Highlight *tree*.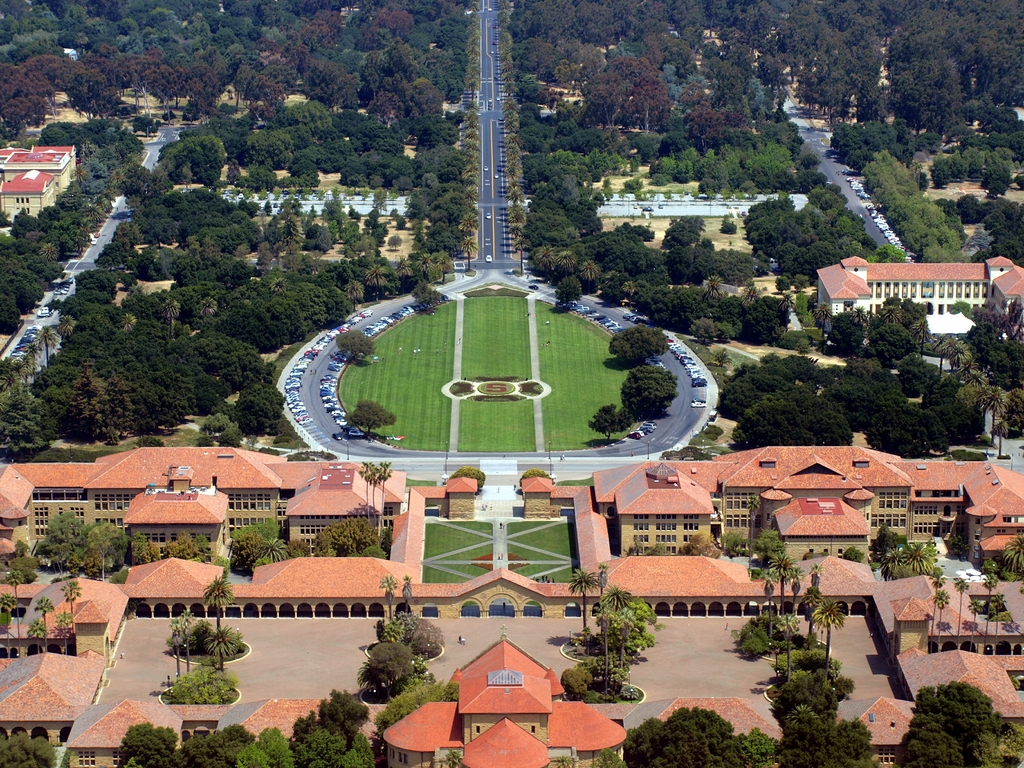
Highlighted region: left=205, top=630, right=245, bottom=671.
